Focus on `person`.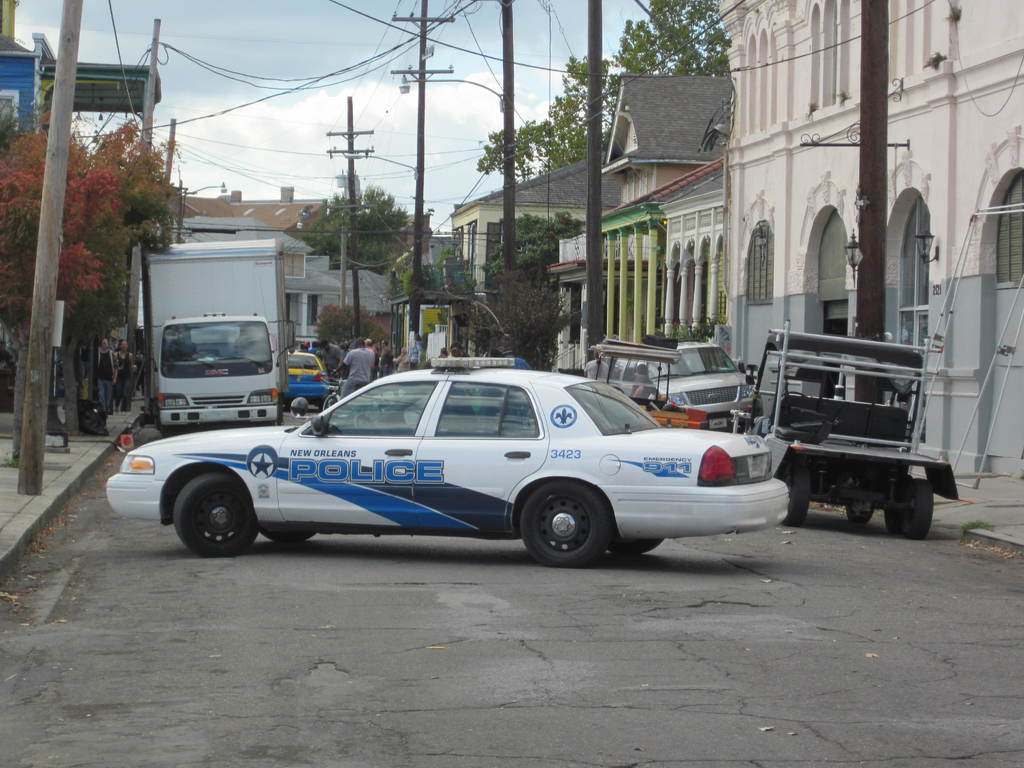
Focused at bbox=[394, 347, 412, 380].
